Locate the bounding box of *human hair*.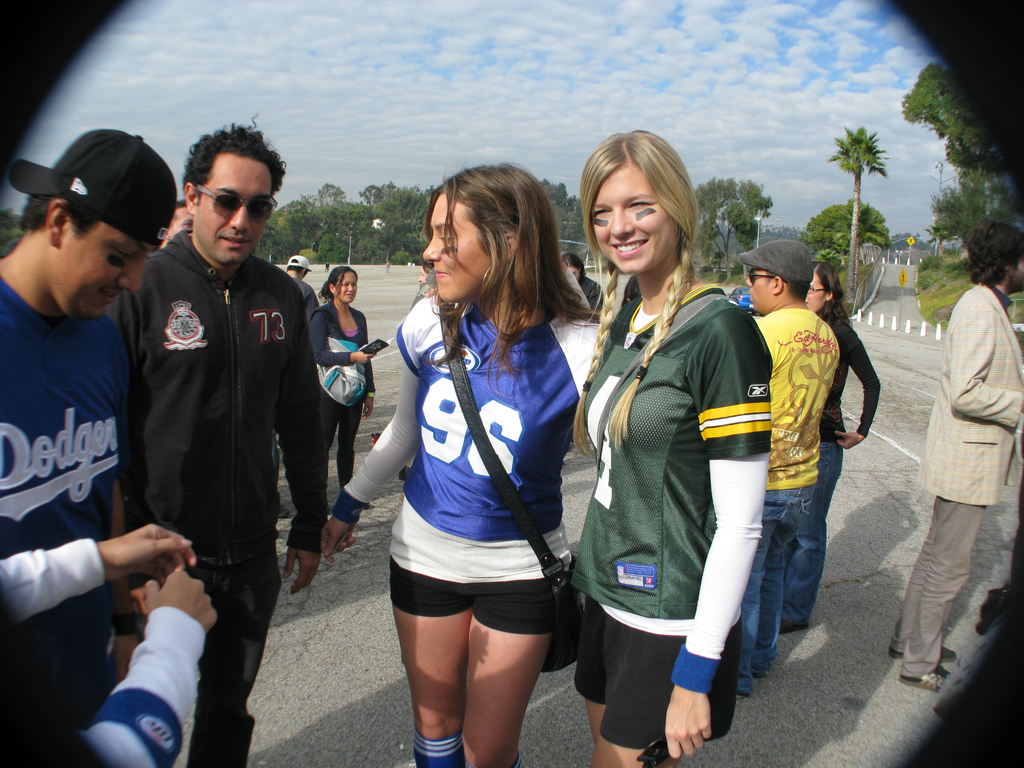
Bounding box: pyautogui.locateOnScreen(559, 249, 586, 283).
